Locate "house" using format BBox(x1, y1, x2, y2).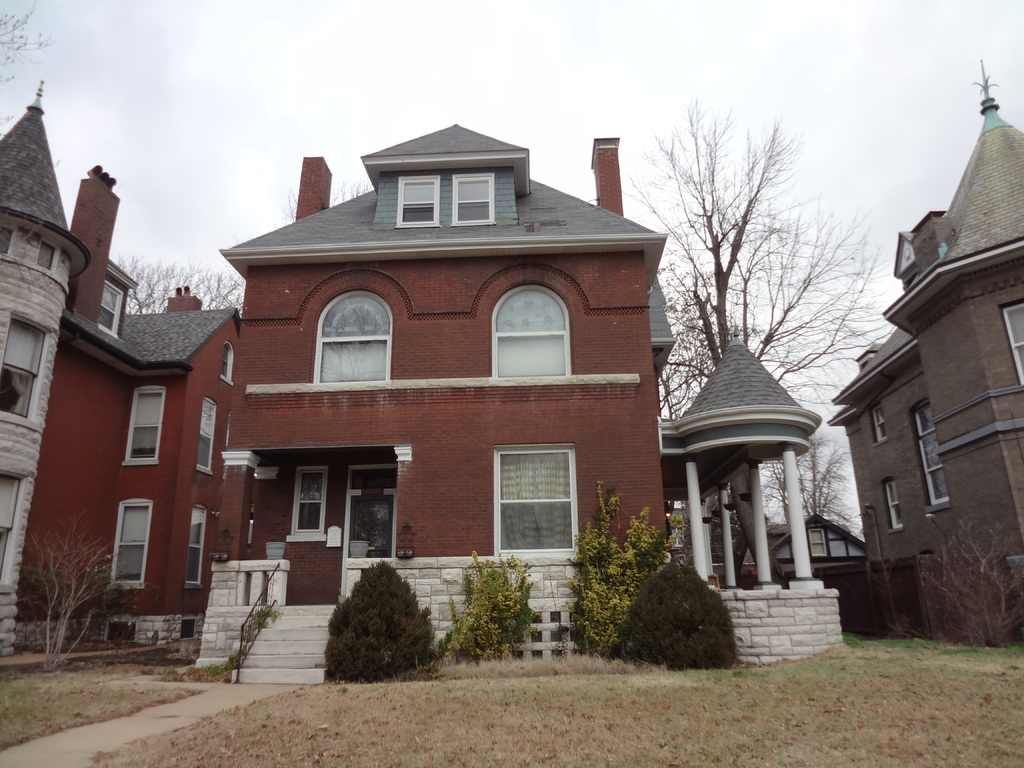
BBox(0, 73, 241, 664).
